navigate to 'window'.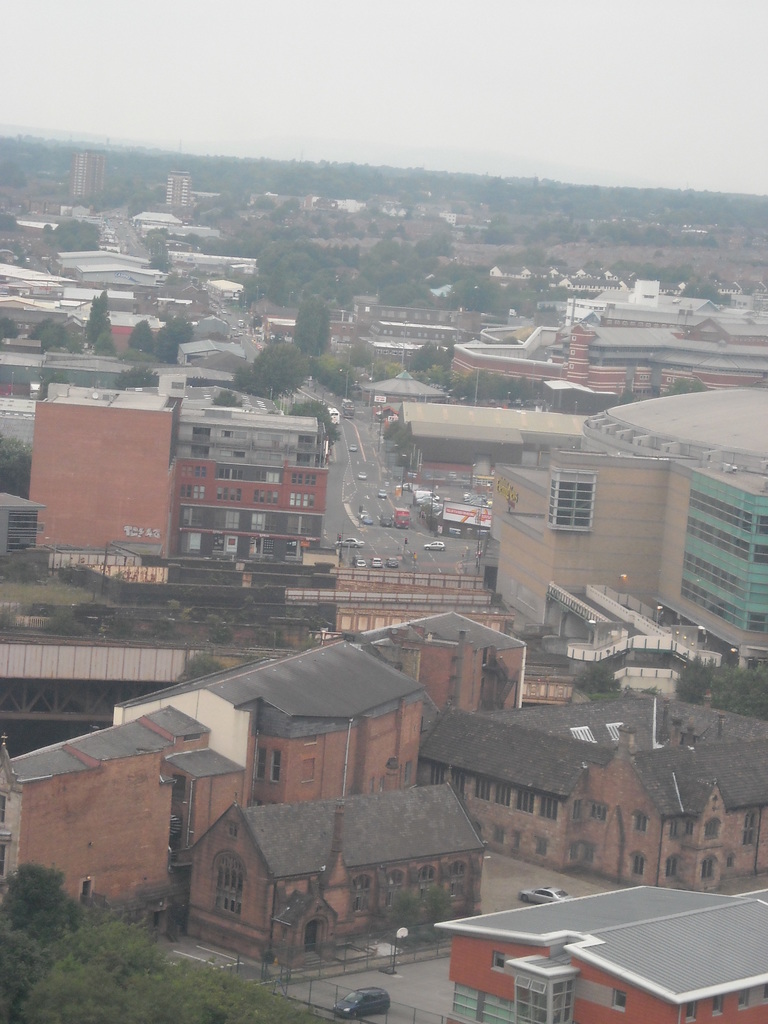
Navigation target: bbox(268, 515, 276, 531).
